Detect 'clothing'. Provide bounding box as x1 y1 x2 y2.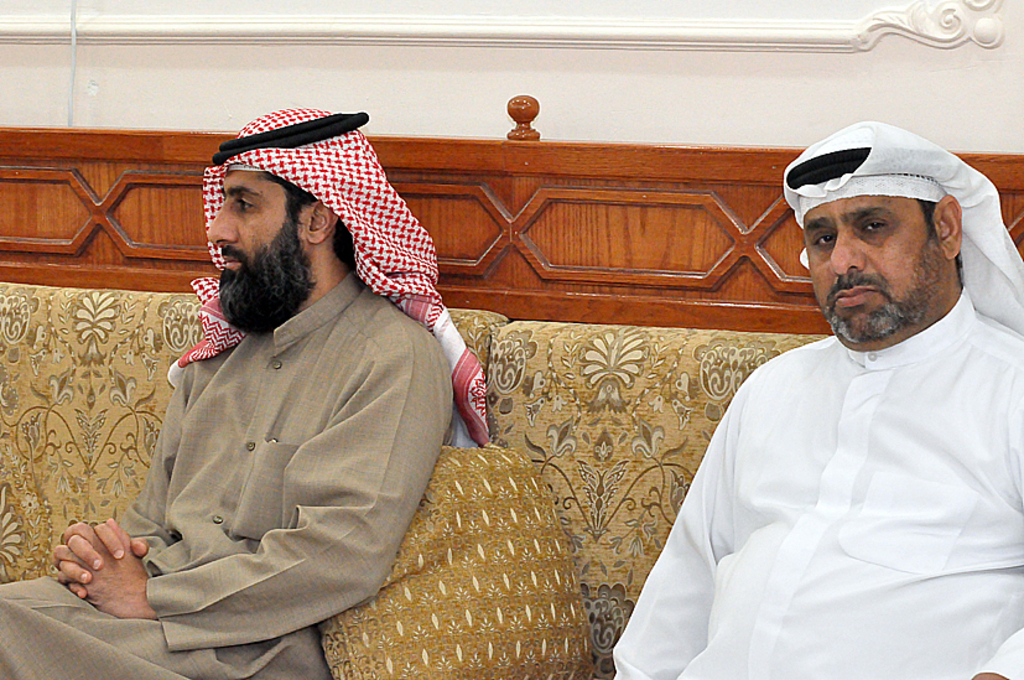
634 261 1005 666.
